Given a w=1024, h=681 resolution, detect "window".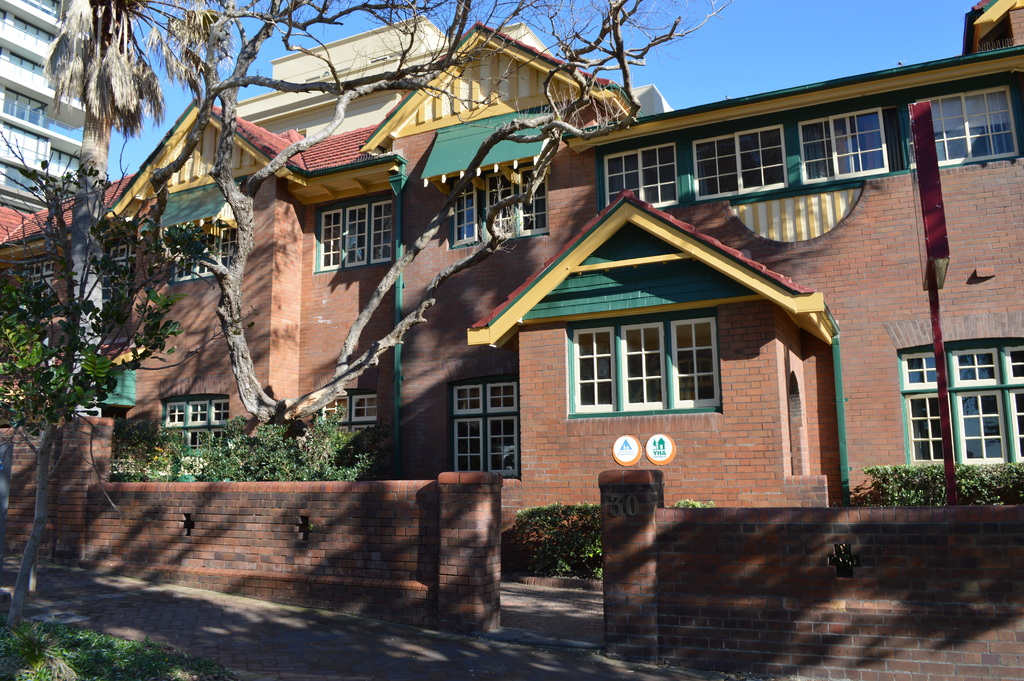
<box>692,122,790,204</box>.
